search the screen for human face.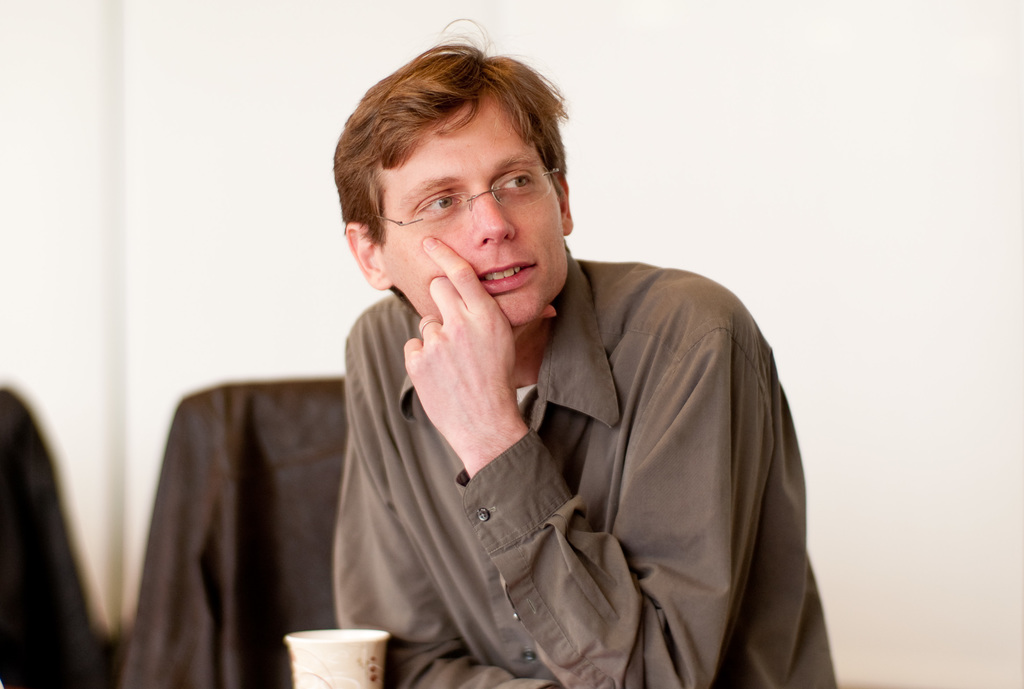
Found at bbox=(364, 109, 559, 321).
